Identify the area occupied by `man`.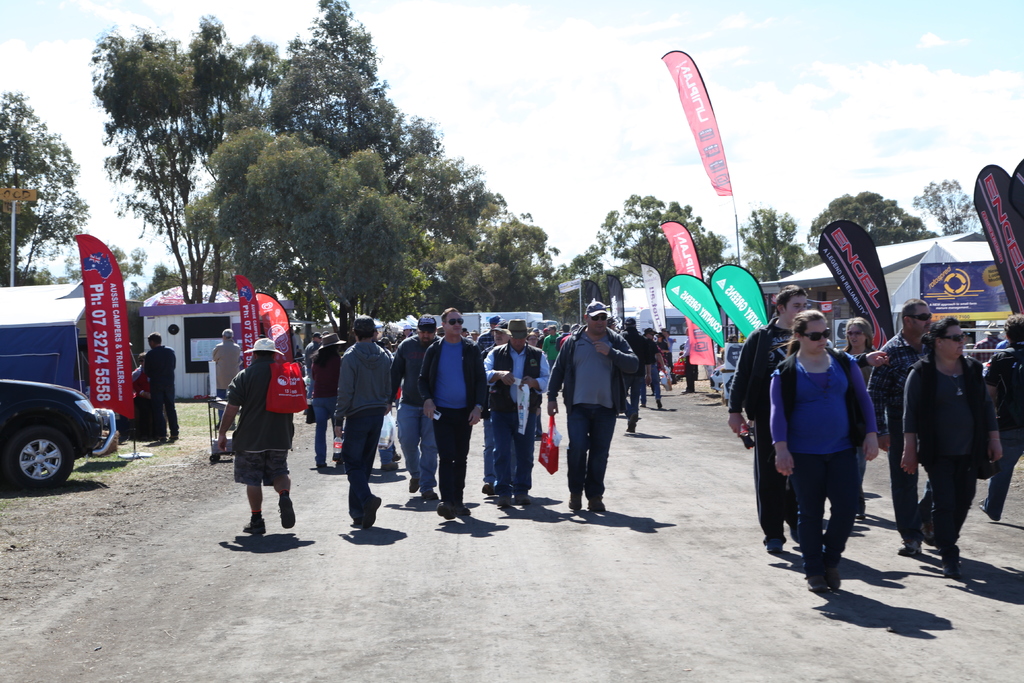
Area: box=[216, 336, 292, 538].
